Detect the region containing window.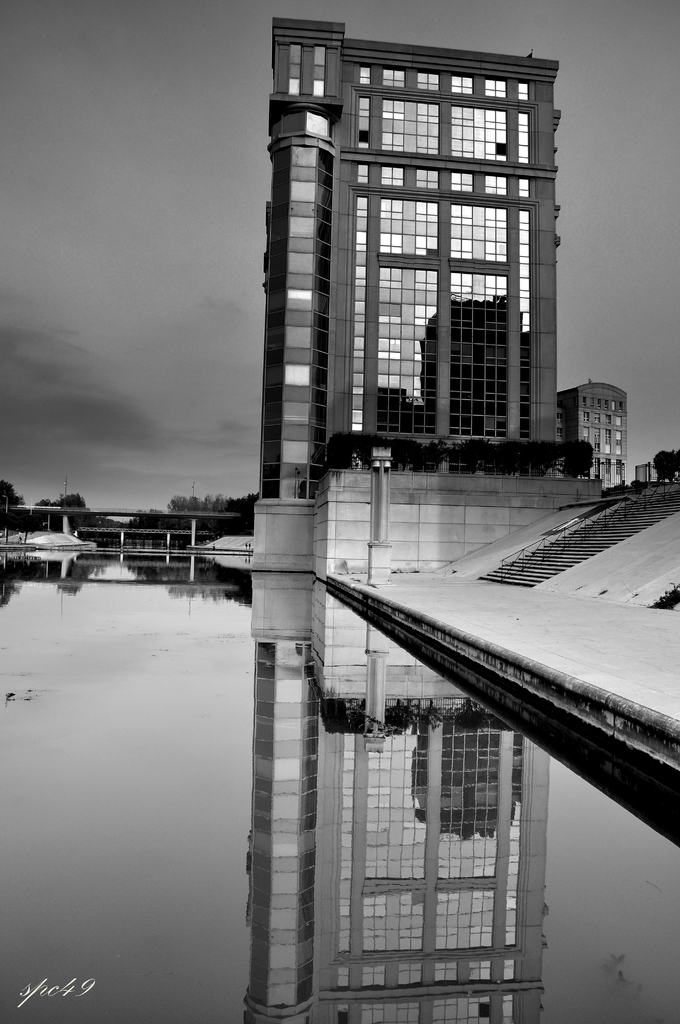
289 43 300 94.
